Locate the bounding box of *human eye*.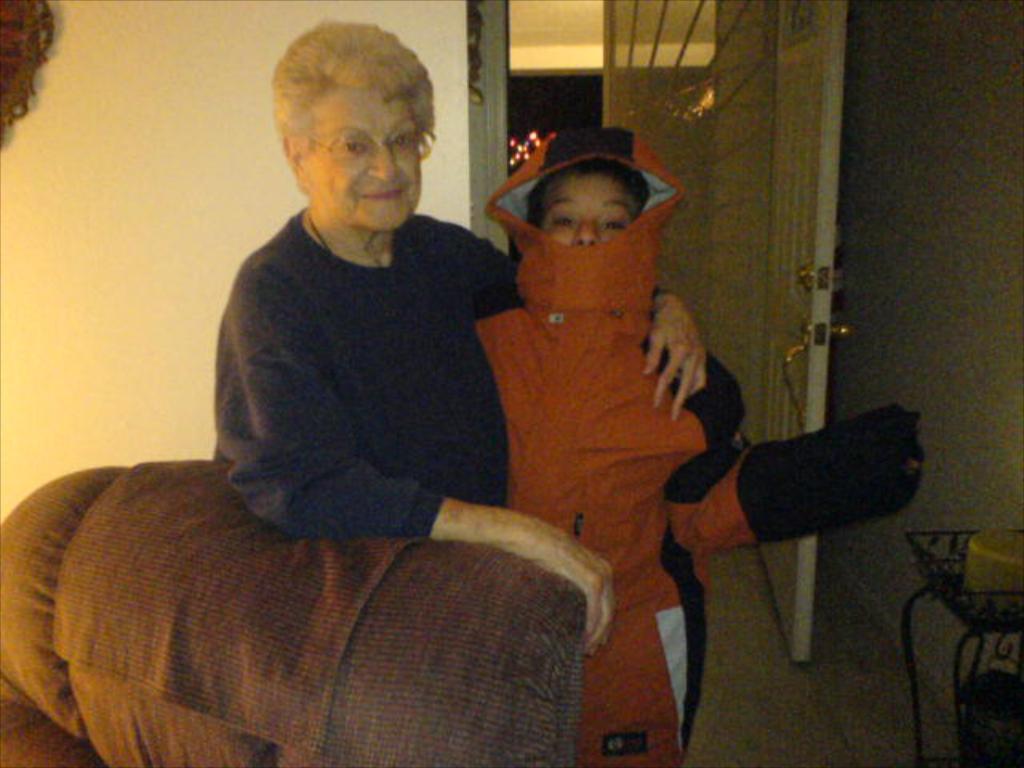
Bounding box: pyautogui.locateOnScreen(336, 139, 366, 160).
